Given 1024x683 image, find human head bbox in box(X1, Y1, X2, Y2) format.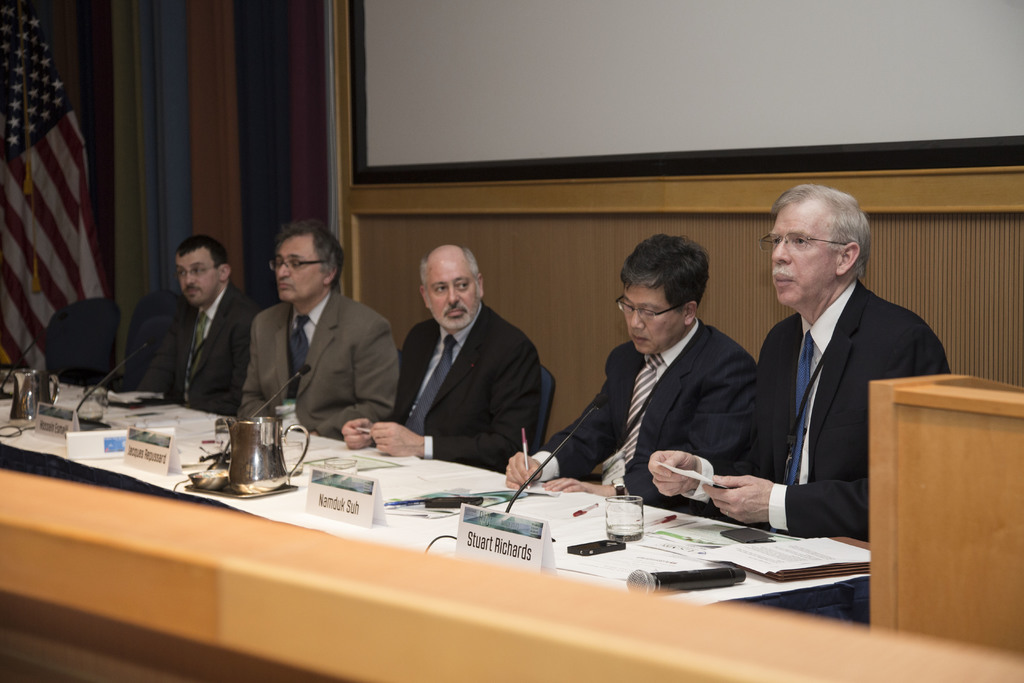
box(757, 182, 871, 312).
